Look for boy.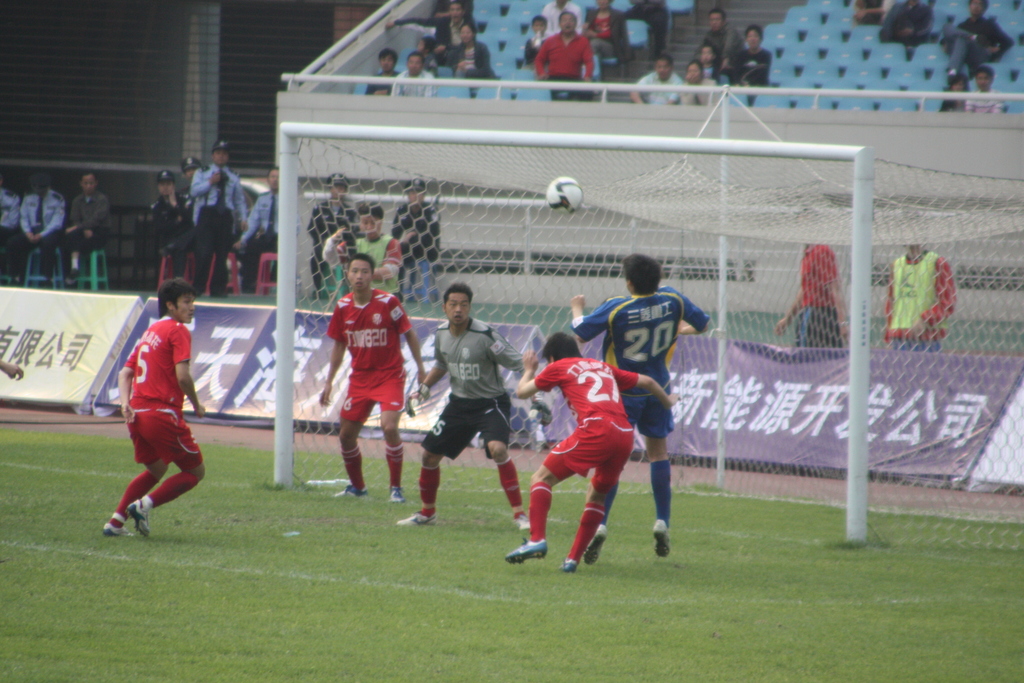
Found: 317,257,433,507.
